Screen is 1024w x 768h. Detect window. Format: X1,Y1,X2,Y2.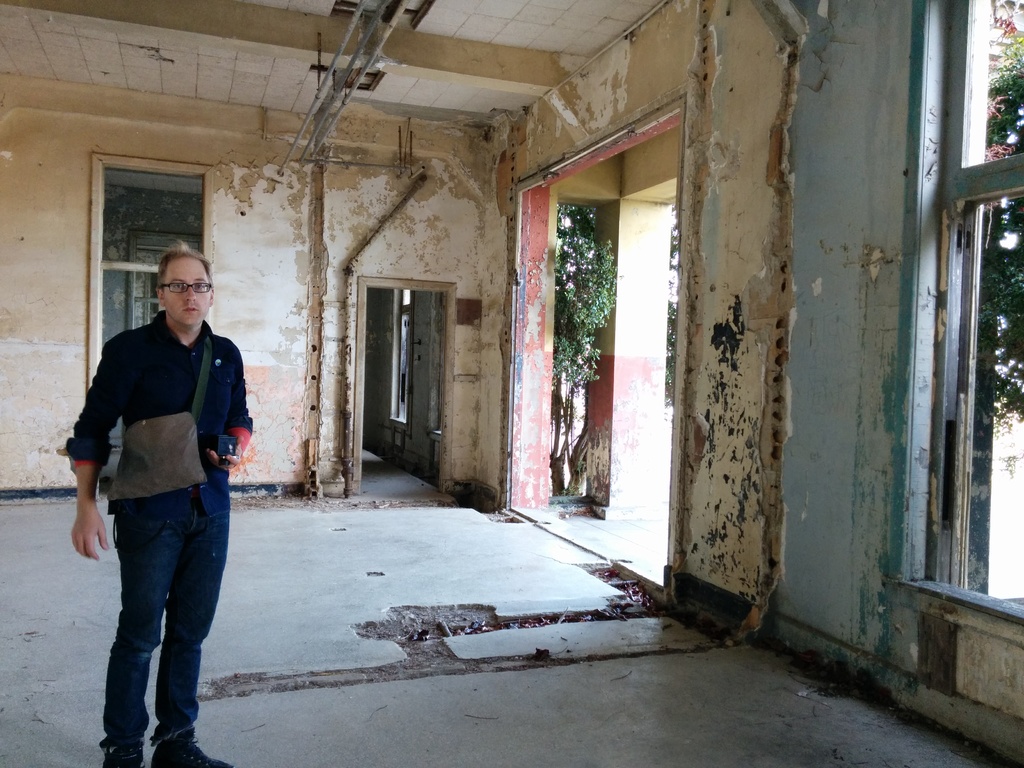
878,0,1023,664.
